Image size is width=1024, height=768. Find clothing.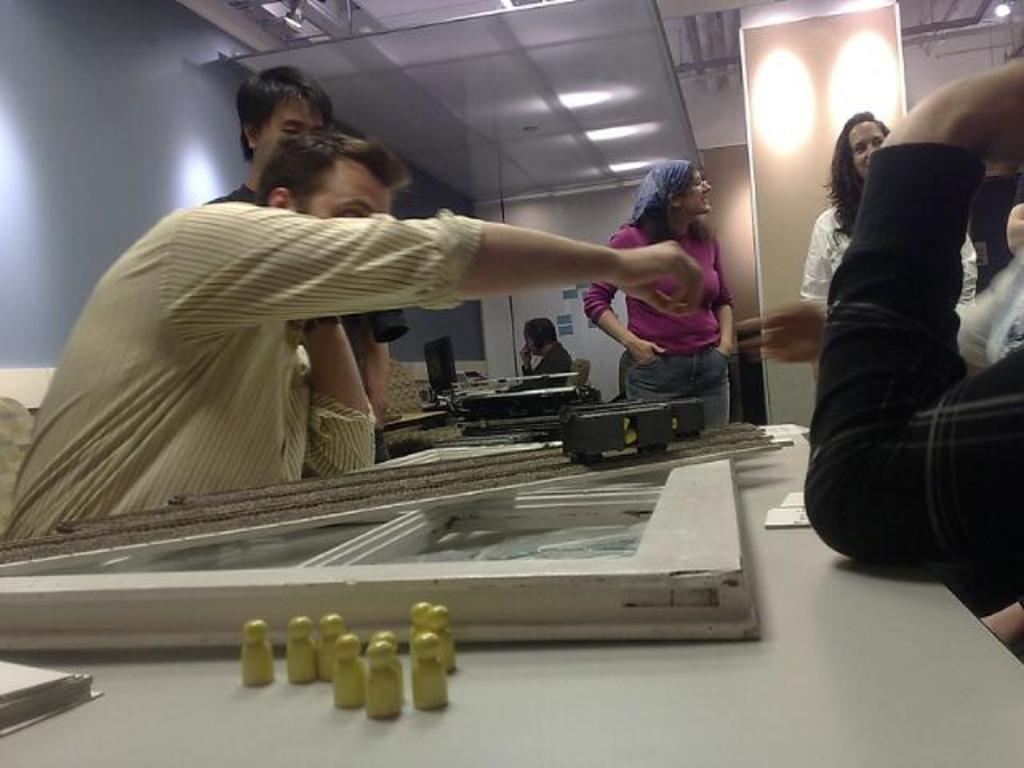
box(798, 211, 979, 298).
